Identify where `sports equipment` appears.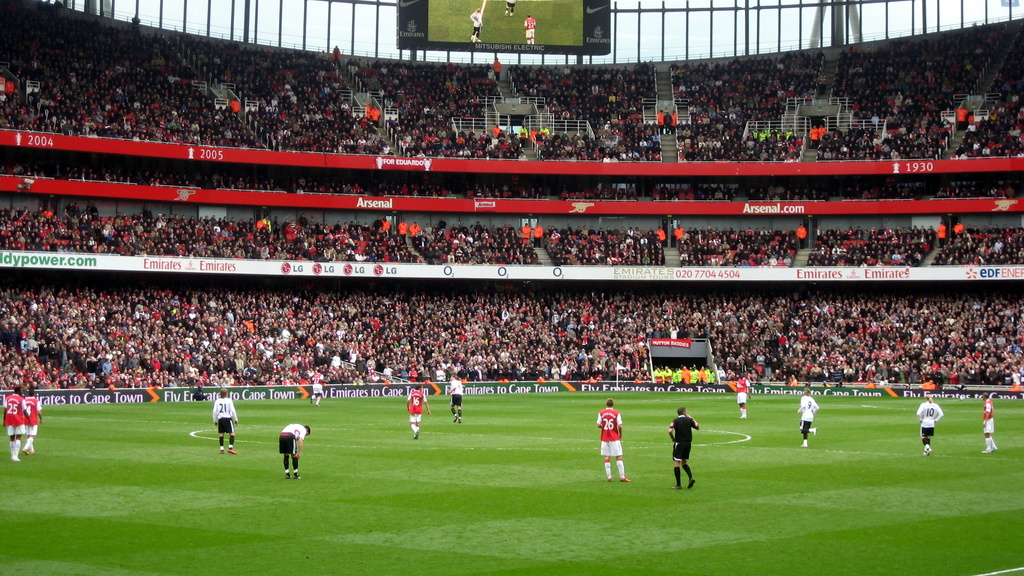
Appears at [811, 427, 818, 439].
